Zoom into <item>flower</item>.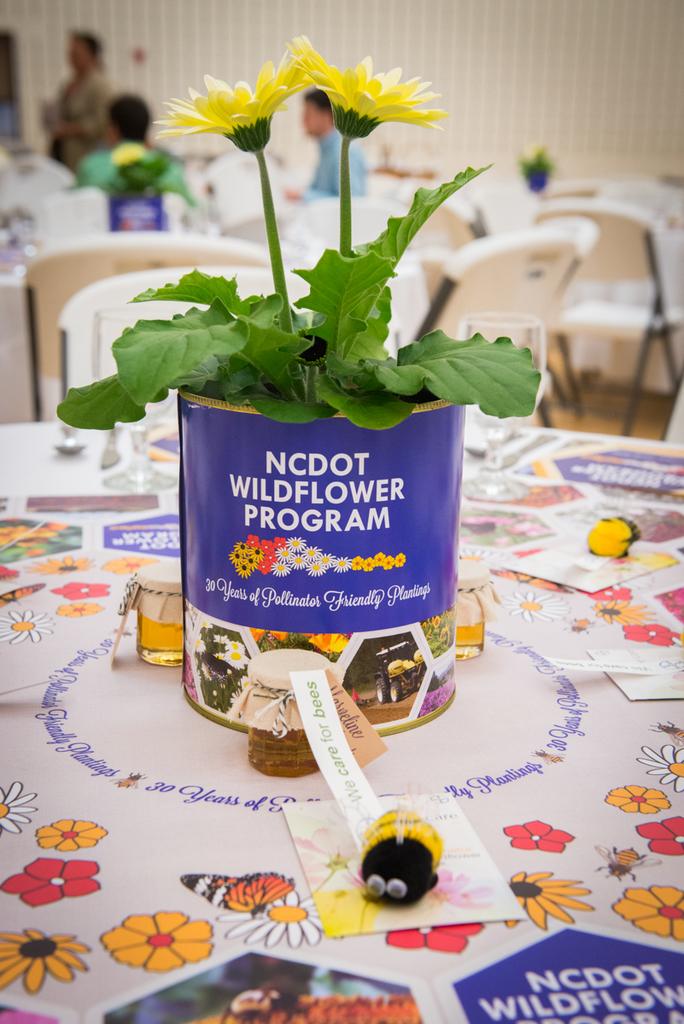
Zoom target: left=102, top=909, right=215, bottom=969.
